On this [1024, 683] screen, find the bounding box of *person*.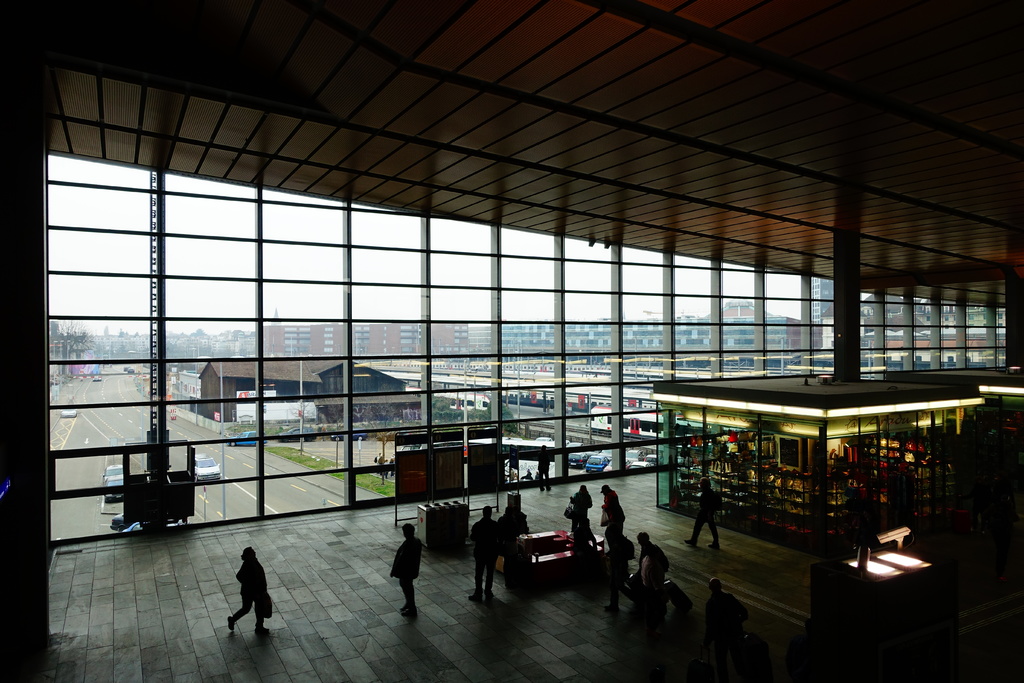
Bounding box: (683,475,719,552).
